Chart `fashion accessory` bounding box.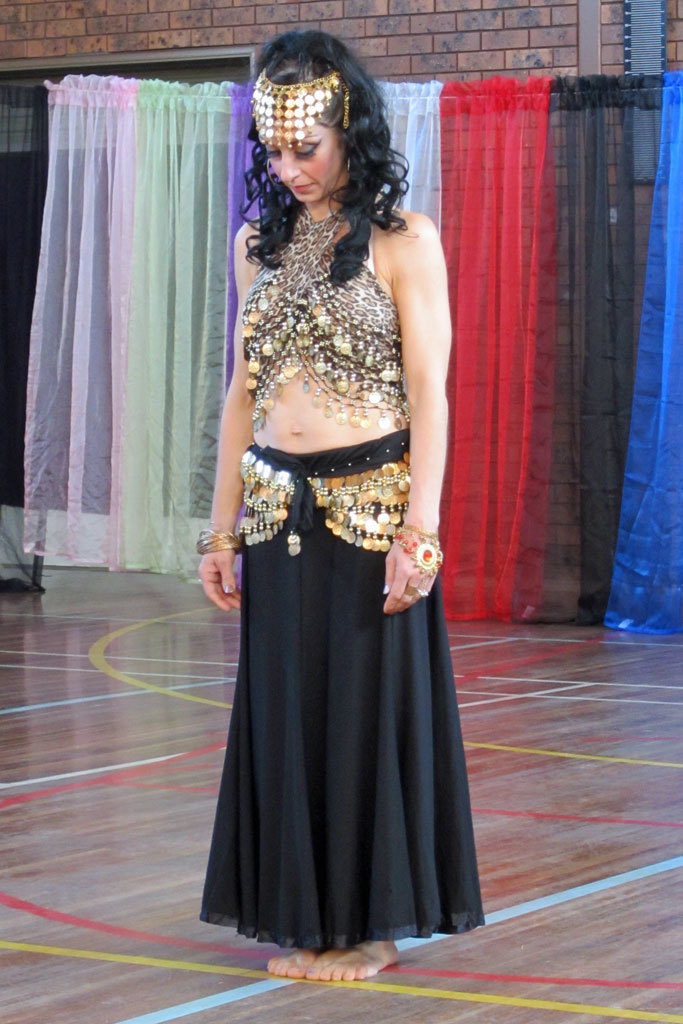
Charted: rect(193, 522, 241, 556).
